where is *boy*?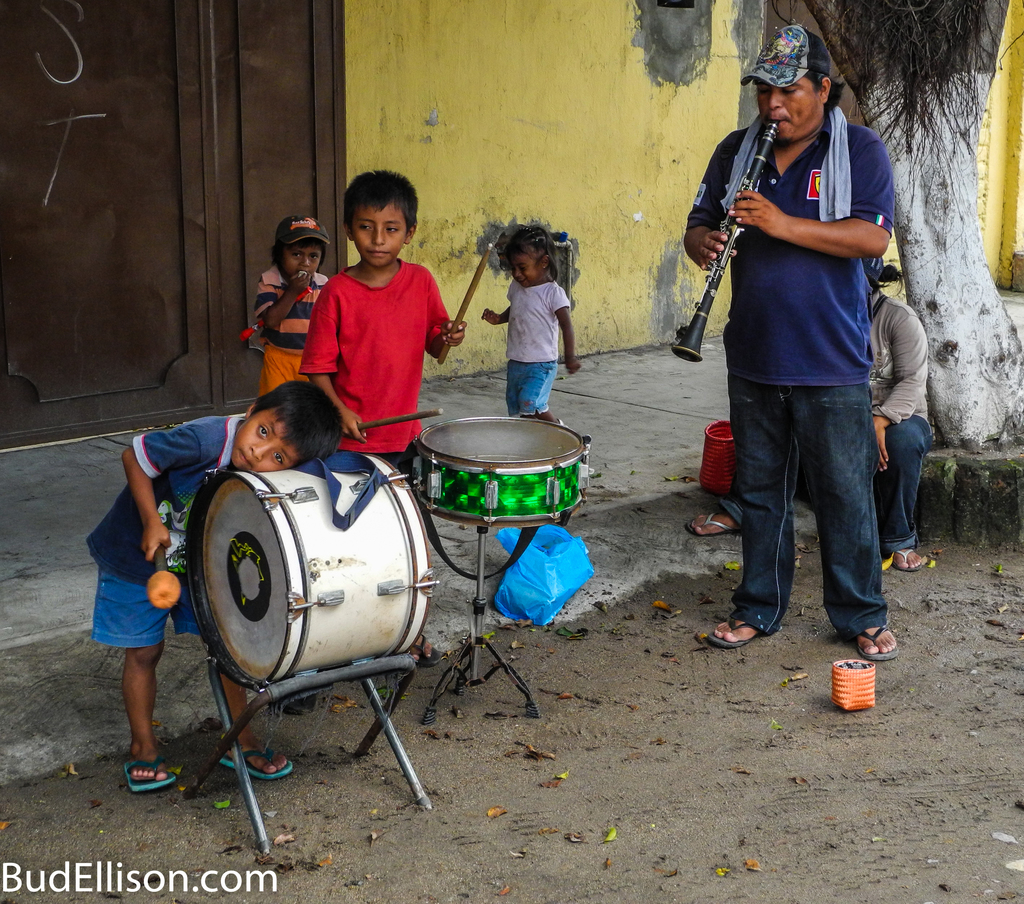
66 420 351 804.
